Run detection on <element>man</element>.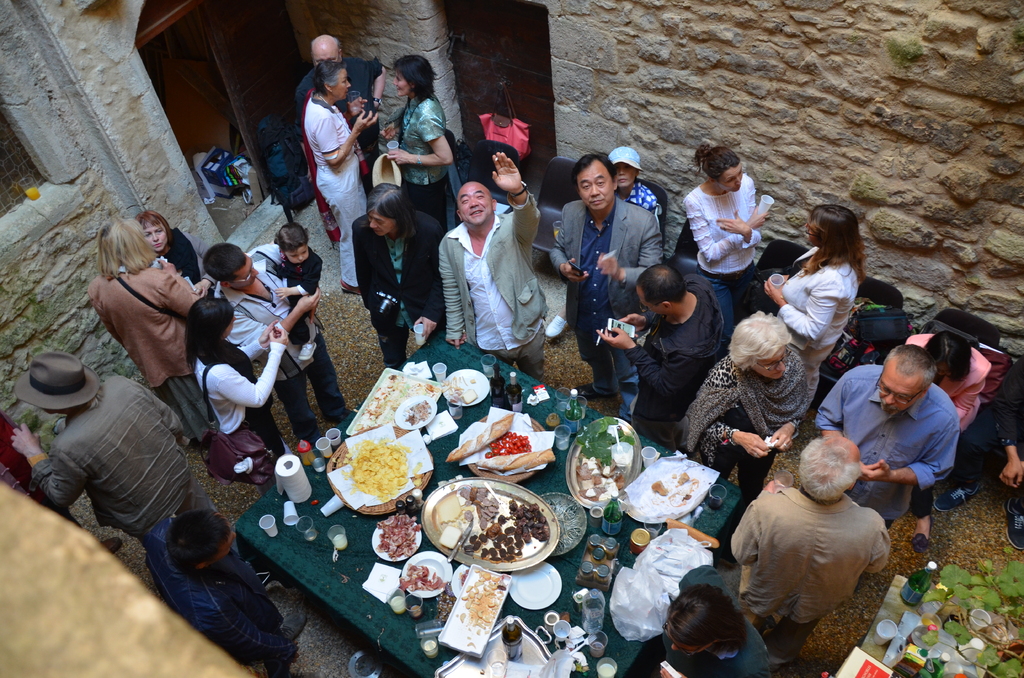
Result: Rect(595, 268, 724, 445).
